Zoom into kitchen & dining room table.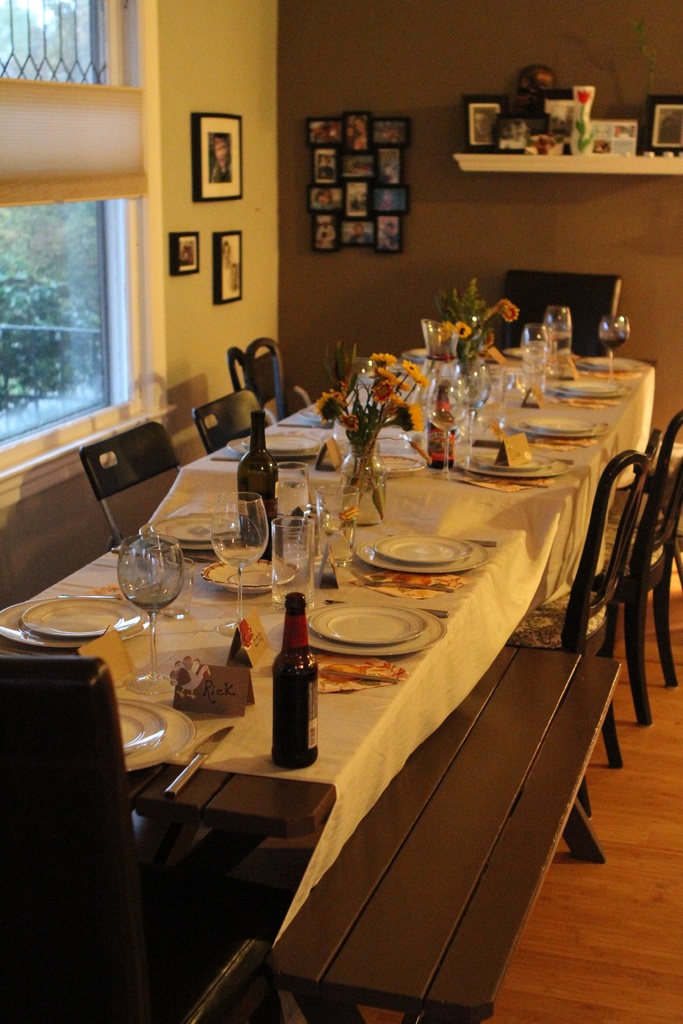
Zoom target: (left=0, top=314, right=662, bottom=974).
